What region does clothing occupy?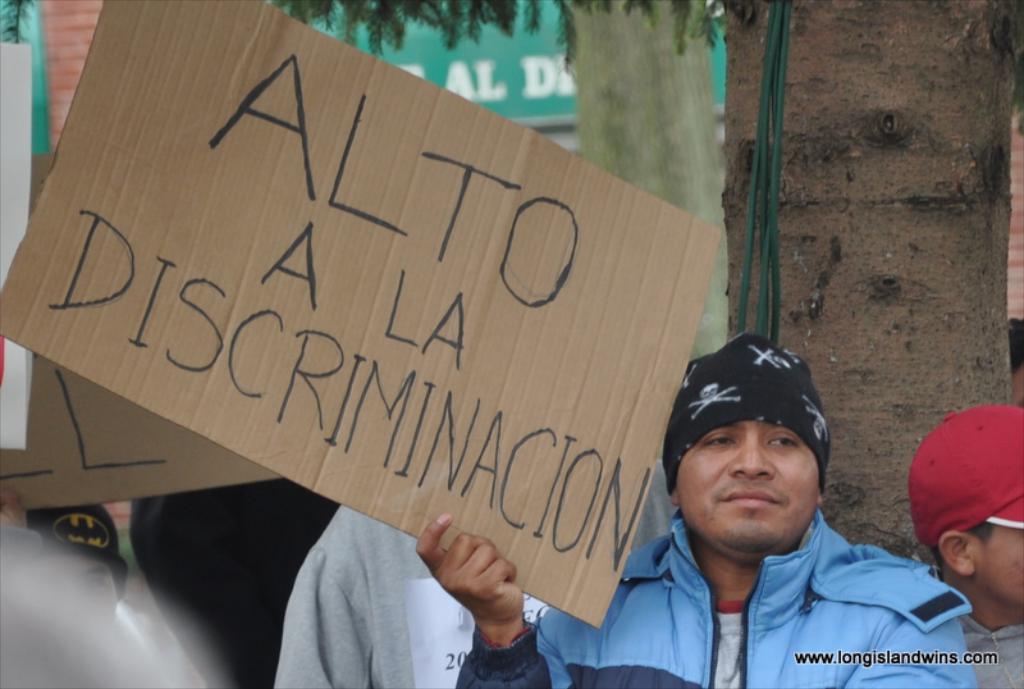
[x1=535, y1=439, x2=952, y2=688].
